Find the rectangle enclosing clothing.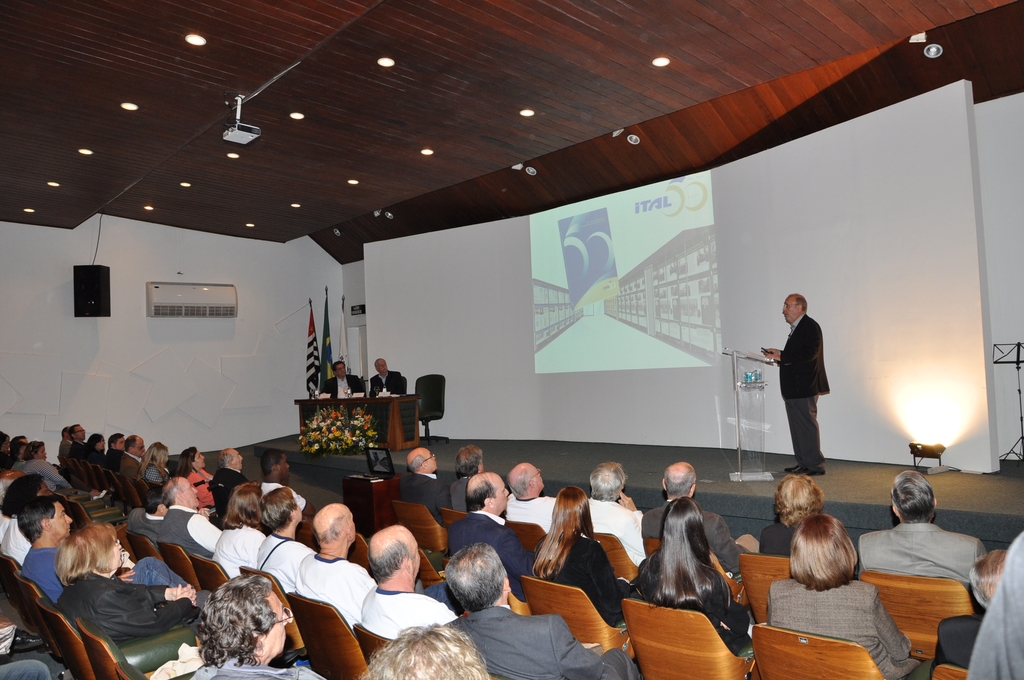
[x1=636, y1=555, x2=756, y2=660].
